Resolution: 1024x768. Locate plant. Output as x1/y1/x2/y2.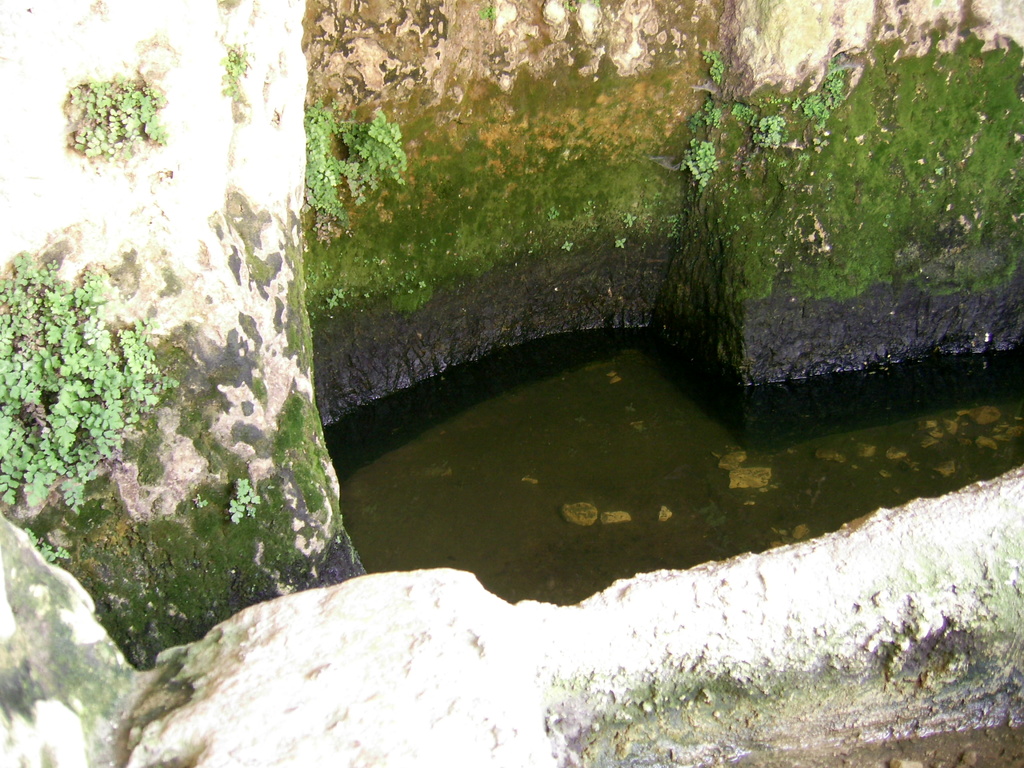
3/240/184/518.
